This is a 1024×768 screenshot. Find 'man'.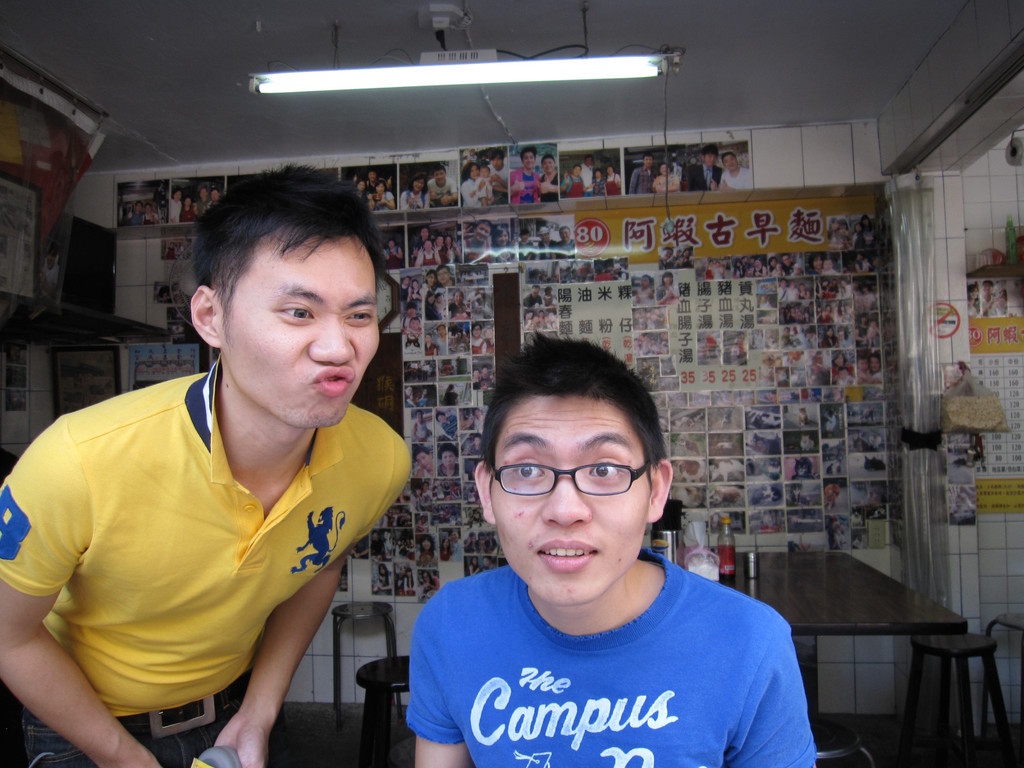
Bounding box: bbox=(463, 218, 493, 262).
